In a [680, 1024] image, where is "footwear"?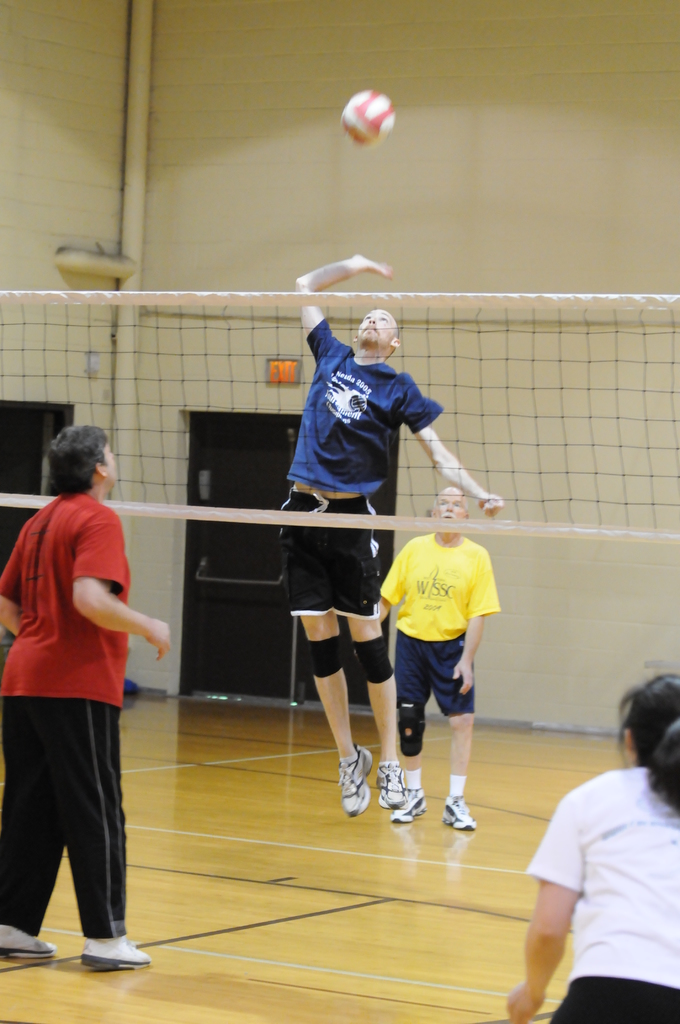
box(343, 750, 376, 815).
